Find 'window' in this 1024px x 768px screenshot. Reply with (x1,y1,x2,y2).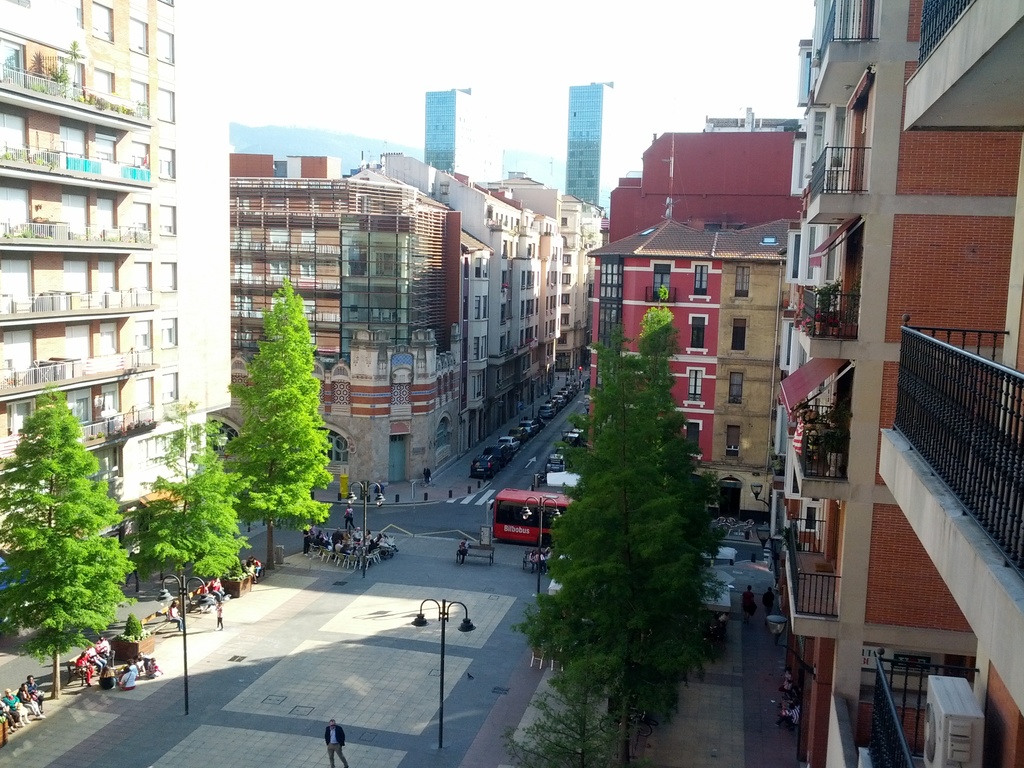
(687,422,700,448).
